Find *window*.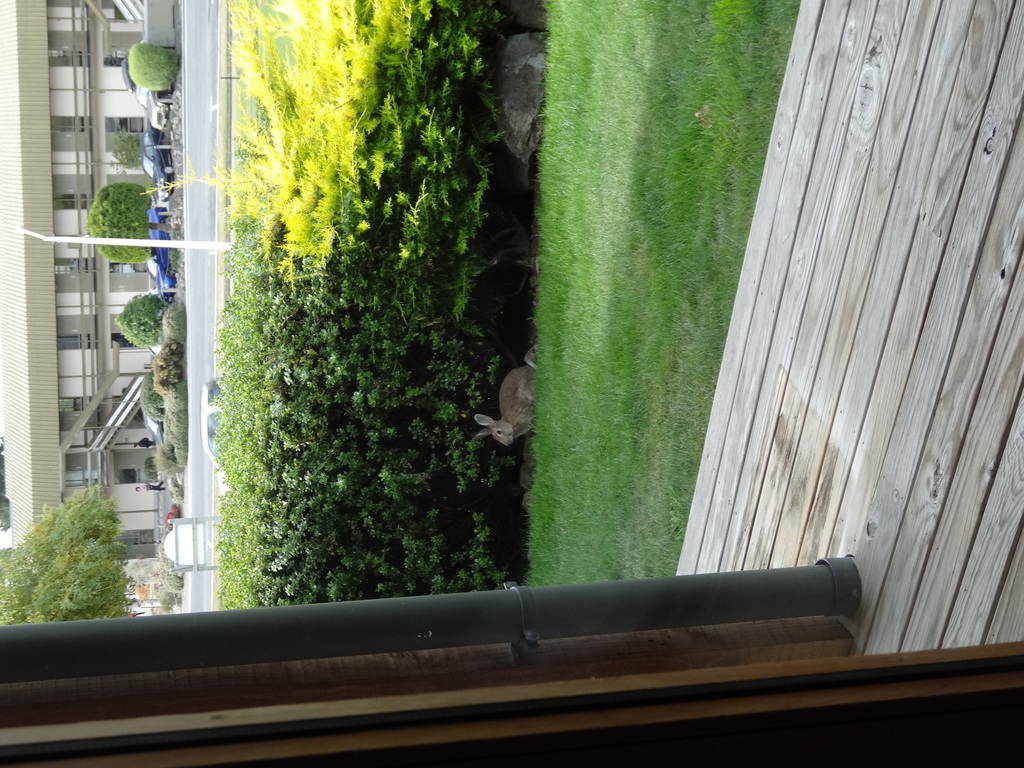
crop(52, 257, 92, 276).
